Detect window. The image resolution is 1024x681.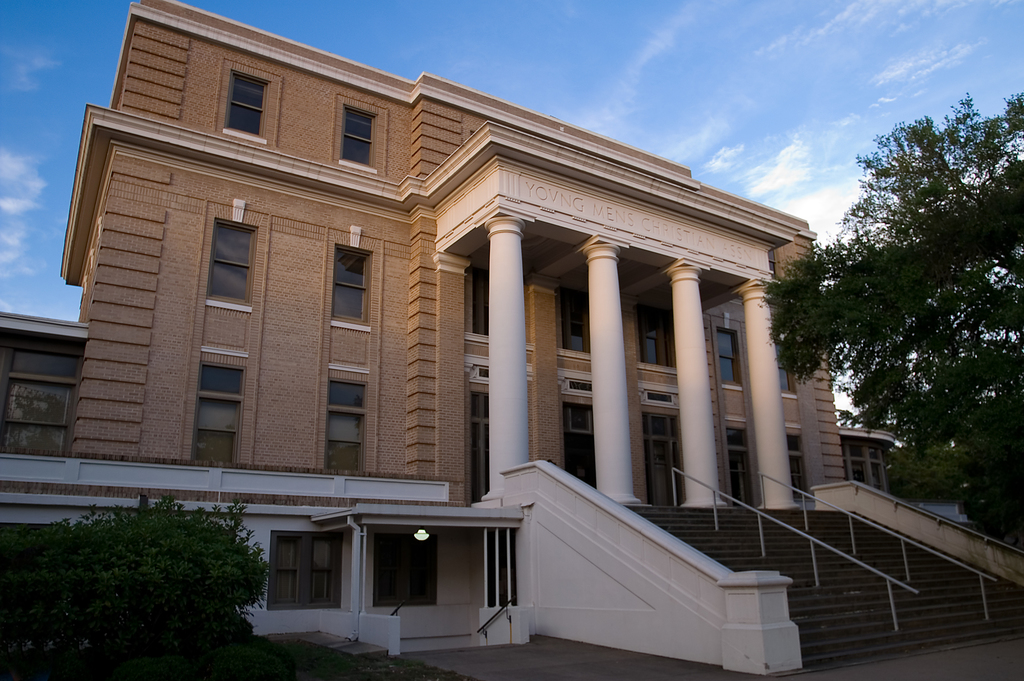
(left=190, top=361, right=248, bottom=461).
